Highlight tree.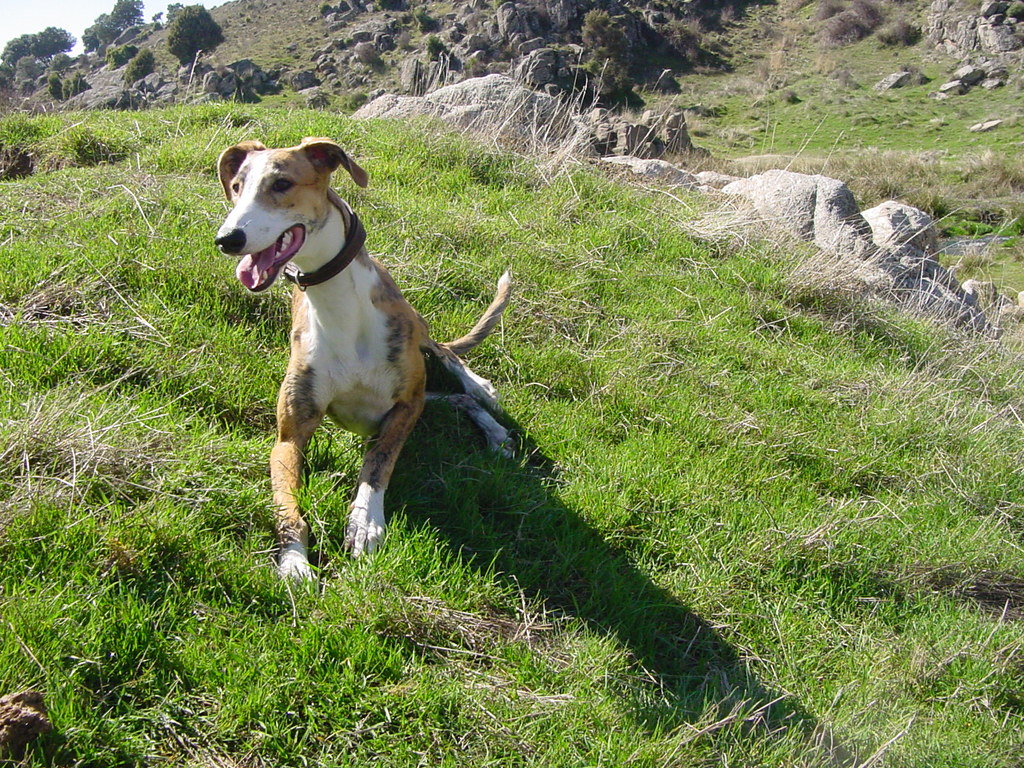
Highlighted region: box(168, 0, 230, 64).
